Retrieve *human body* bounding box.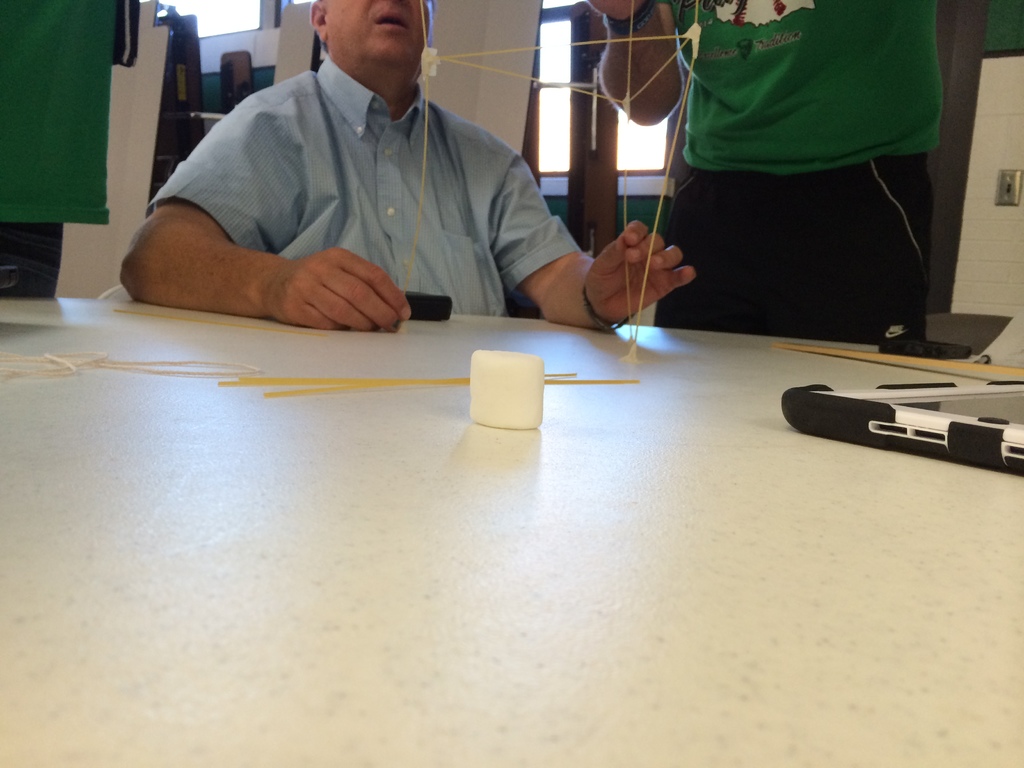
Bounding box: [0, 0, 113, 301].
